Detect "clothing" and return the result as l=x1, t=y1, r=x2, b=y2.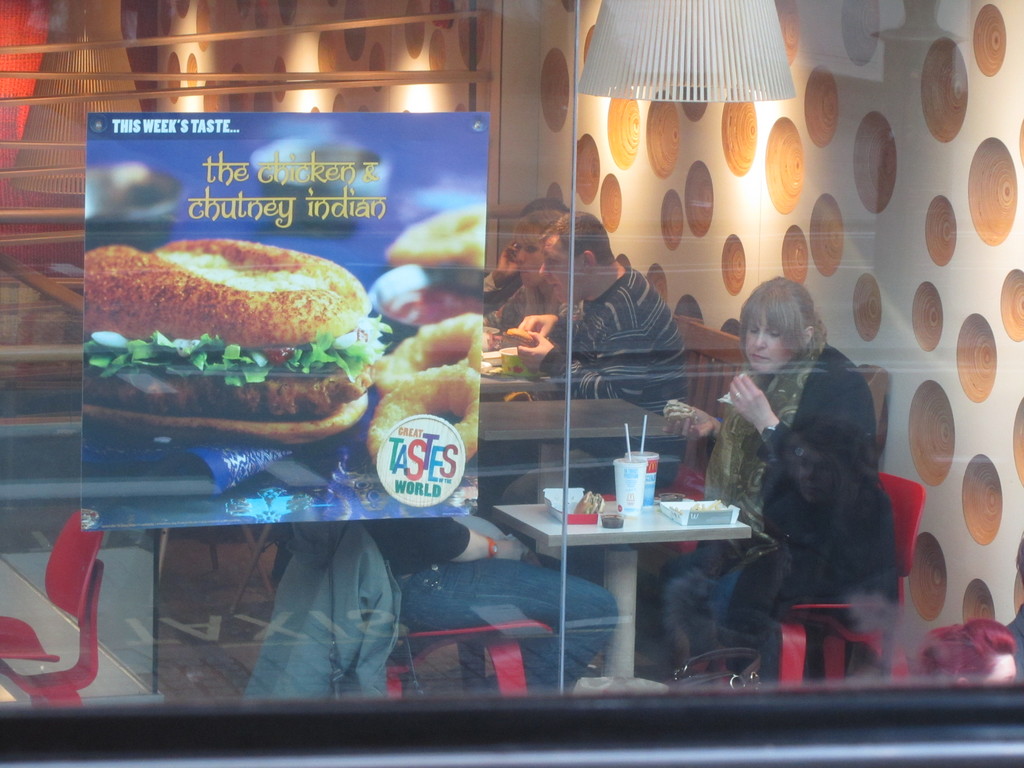
l=358, t=514, r=617, b=688.
